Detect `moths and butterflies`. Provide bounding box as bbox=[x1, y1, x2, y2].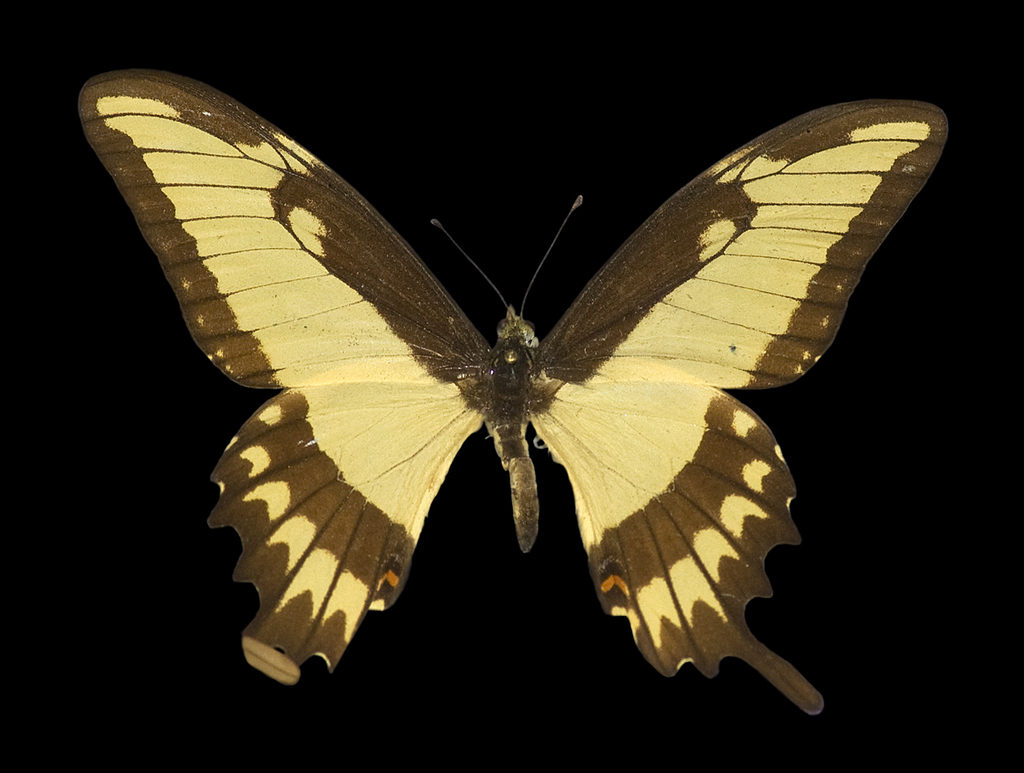
bbox=[76, 66, 953, 717].
